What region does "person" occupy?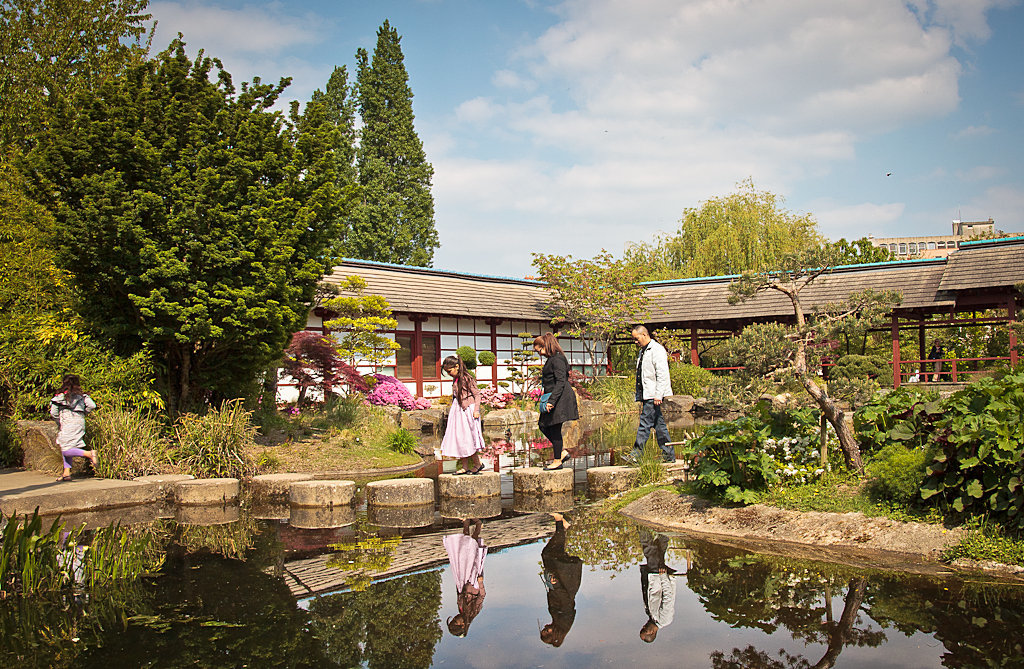
535, 348, 586, 478.
